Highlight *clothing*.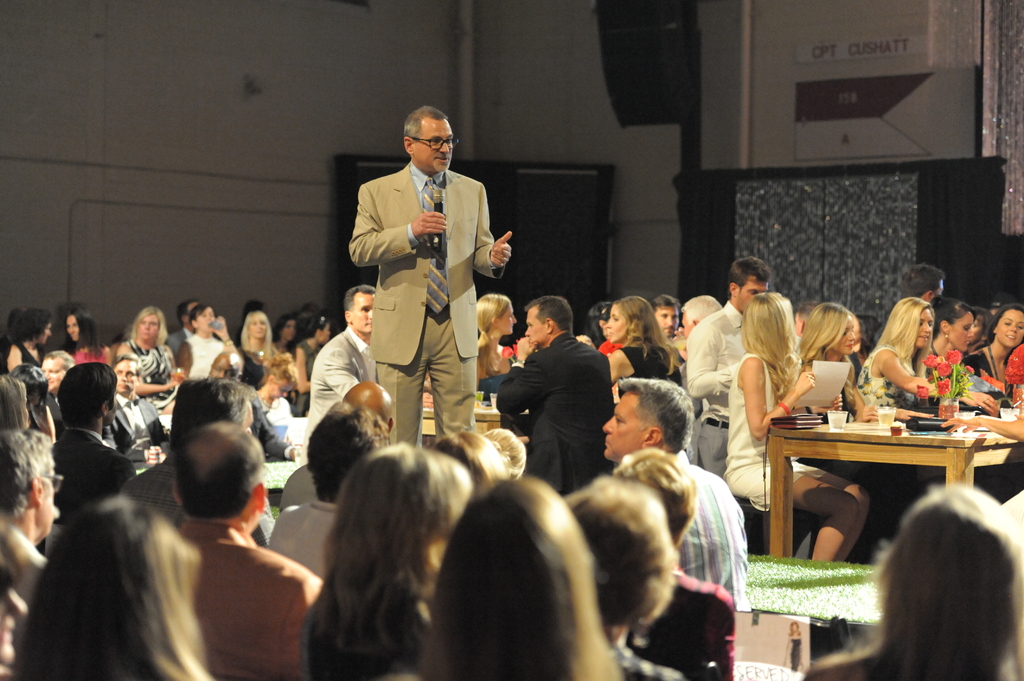
Highlighted region: 124/449/272/547.
